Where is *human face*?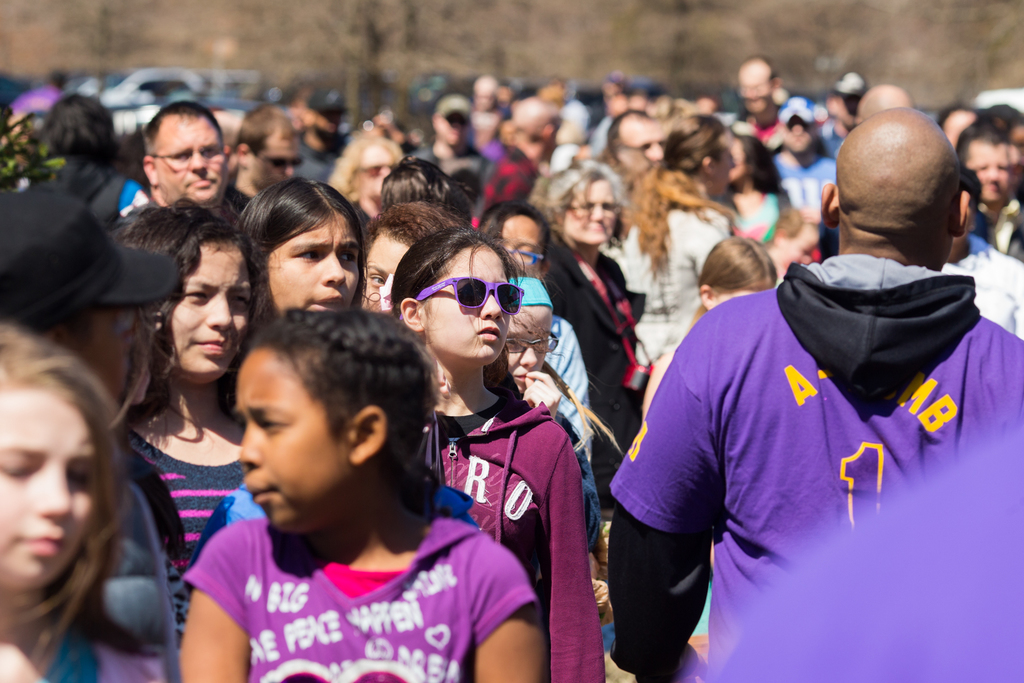
detection(250, 127, 301, 193).
